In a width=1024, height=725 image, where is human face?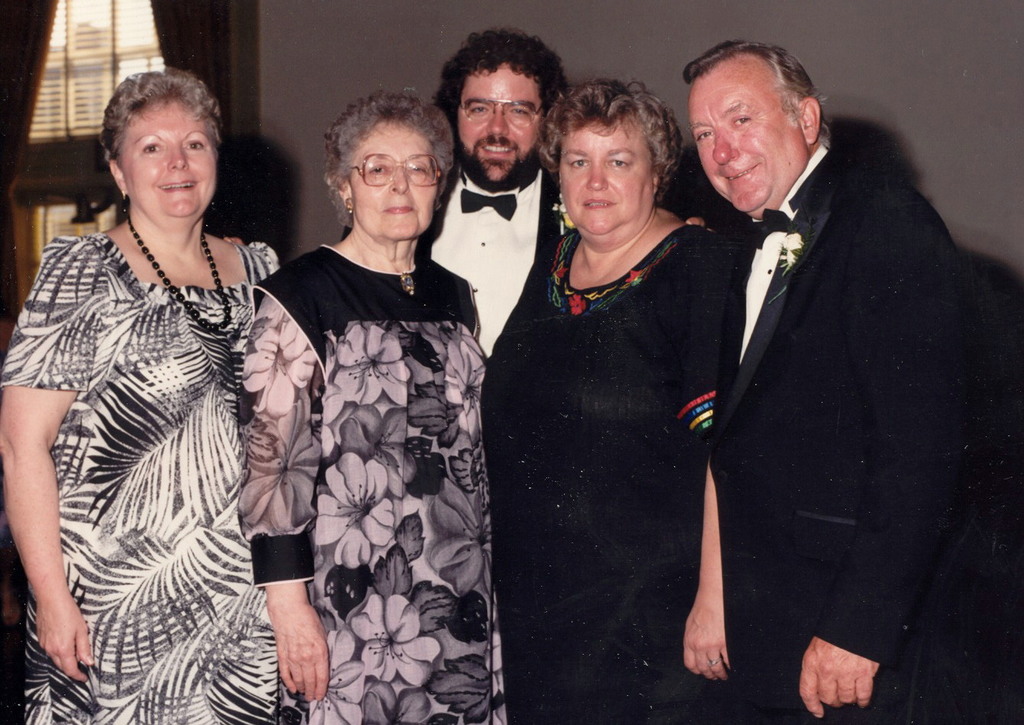
locate(689, 60, 809, 212).
